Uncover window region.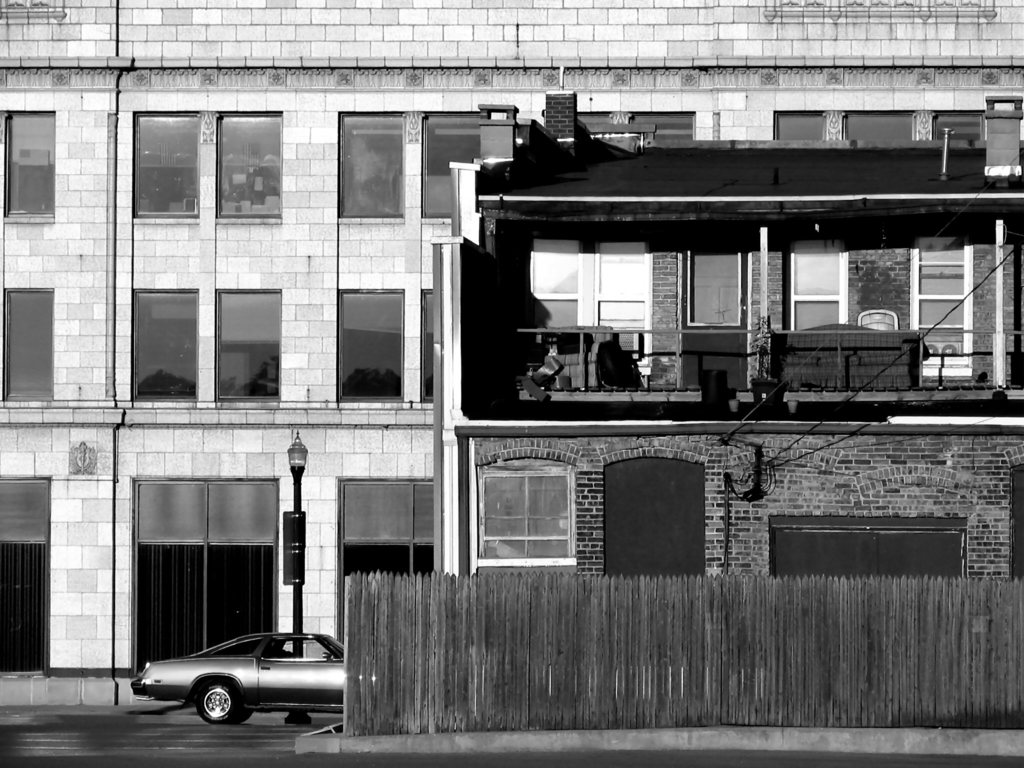
Uncovered: locate(6, 108, 55, 222).
